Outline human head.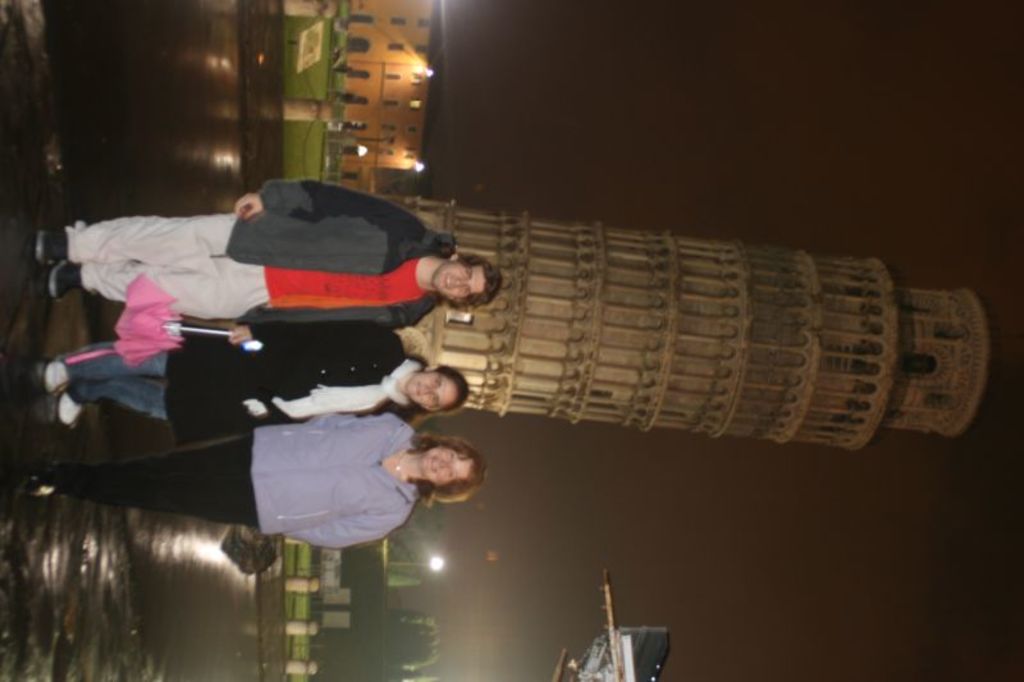
Outline: [left=406, top=366, right=471, bottom=417].
